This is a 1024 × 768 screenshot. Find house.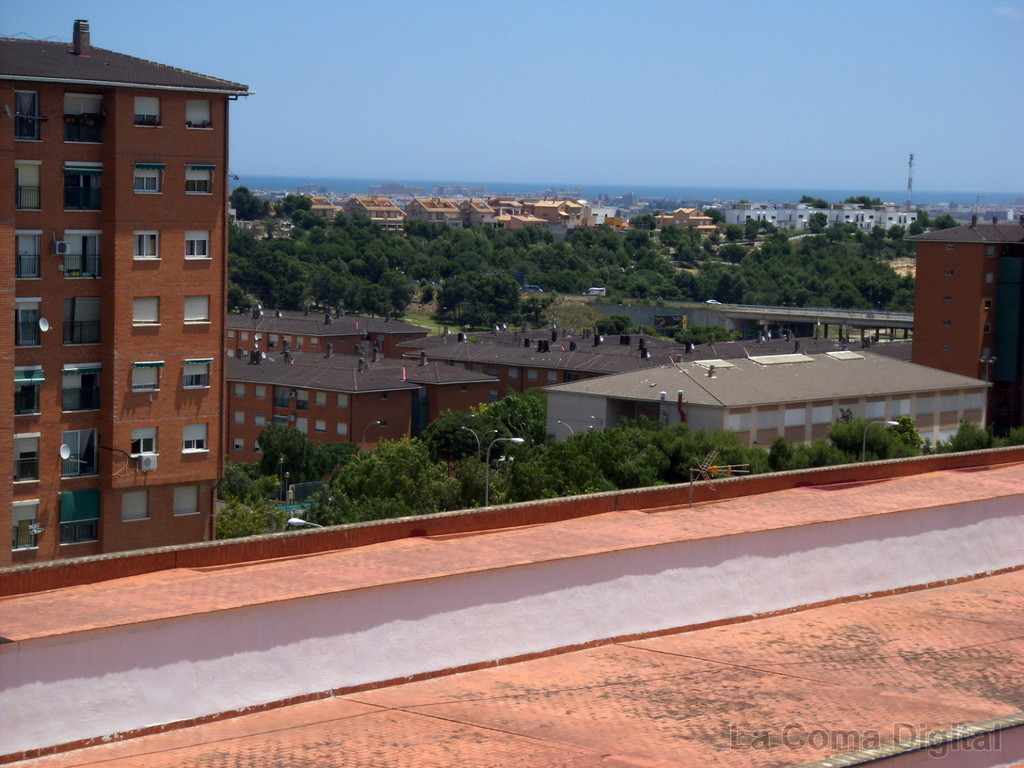
Bounding box: select_region(911, 223, 1023, 458).
